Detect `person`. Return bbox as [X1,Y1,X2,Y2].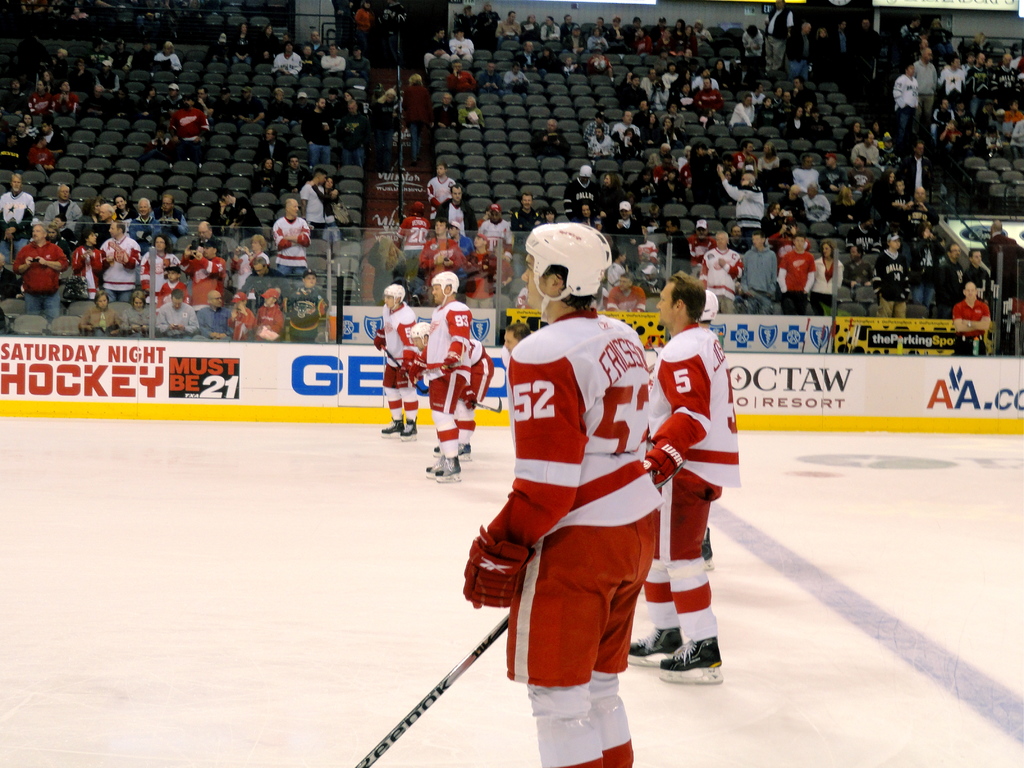
[615,111,640,138].
